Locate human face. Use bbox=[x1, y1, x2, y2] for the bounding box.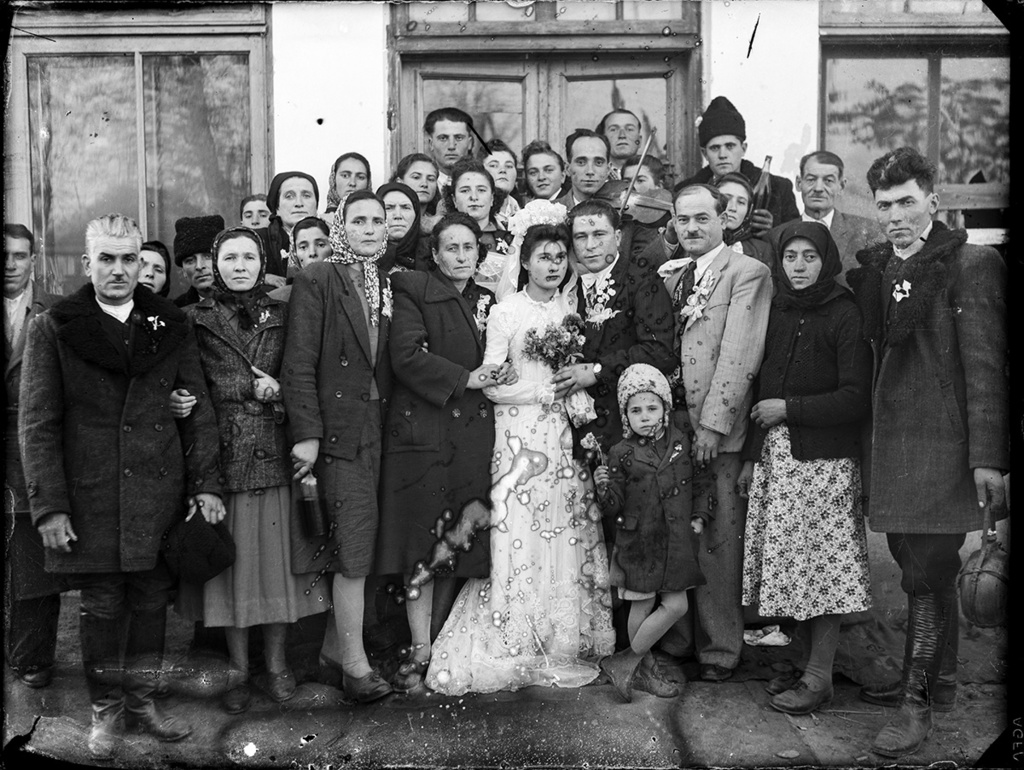
bbox=[142, 250, 170, 292].
